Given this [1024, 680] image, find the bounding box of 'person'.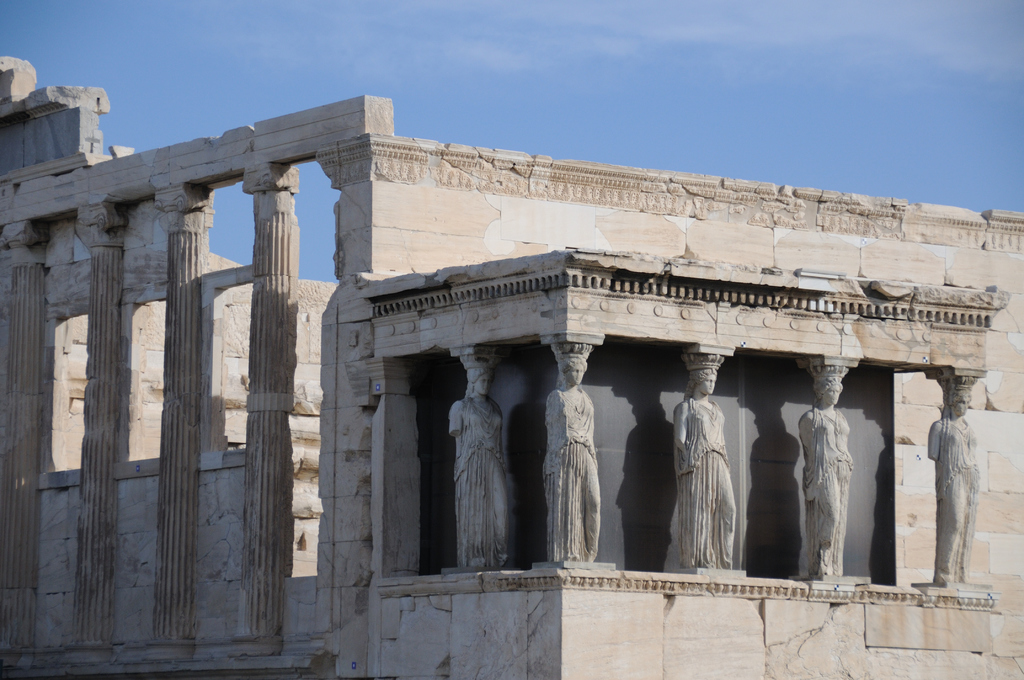
<bbox>449, 364, 508, 574</bbox>.
